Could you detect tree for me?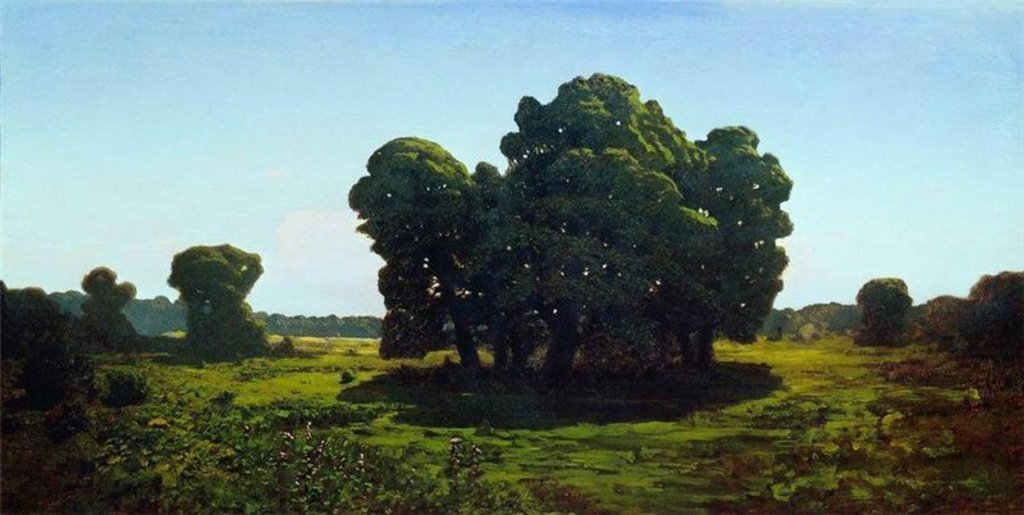
Detection result: 951/261/1023/357.
